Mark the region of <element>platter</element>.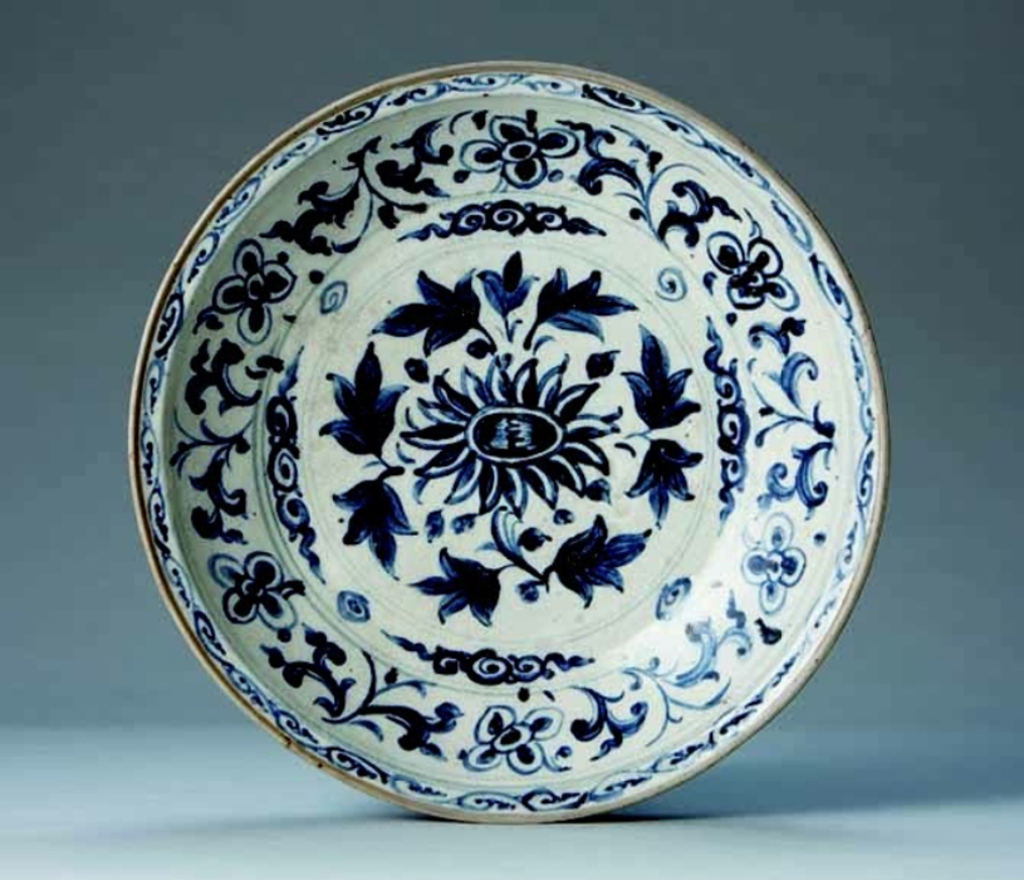
Region: (129, 62, 890, 822).
